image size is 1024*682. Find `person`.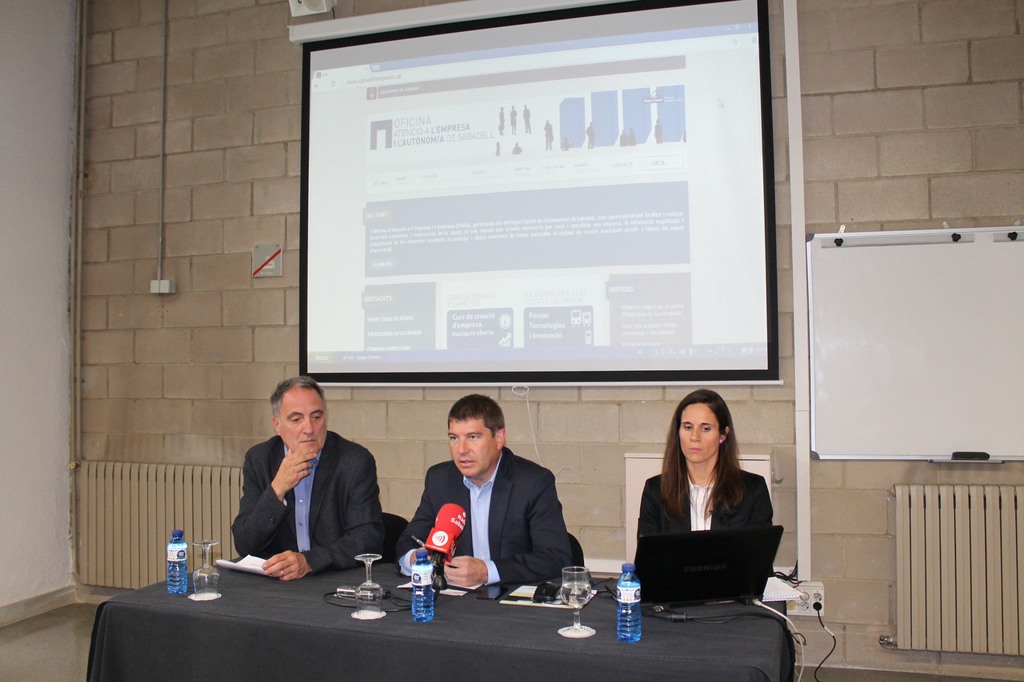
x1=618, y1=129, x2=628, y2=145.
